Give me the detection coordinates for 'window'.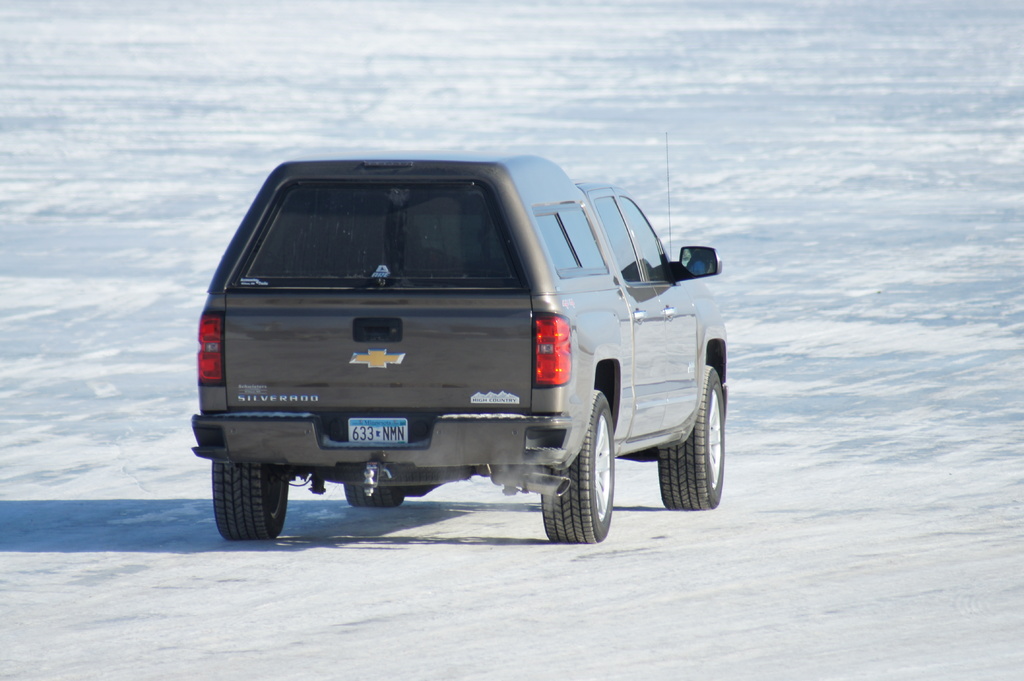
BBox(241, 188, 513, 284).
